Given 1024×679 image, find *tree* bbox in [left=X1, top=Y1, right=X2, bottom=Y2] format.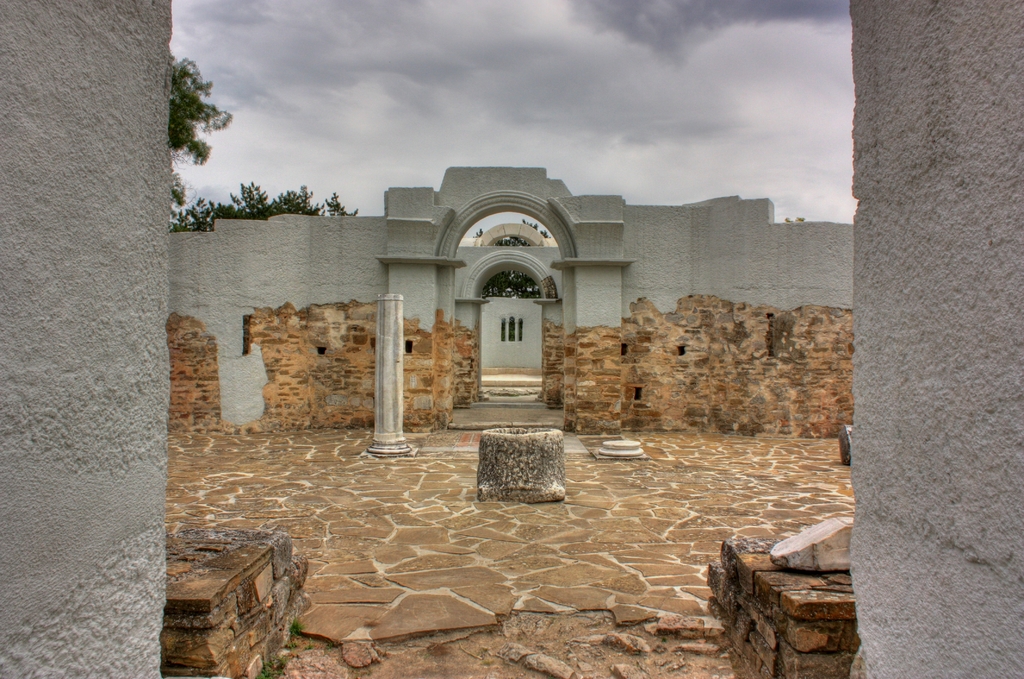
[left=168, top=181, right=361, bottom=234].
